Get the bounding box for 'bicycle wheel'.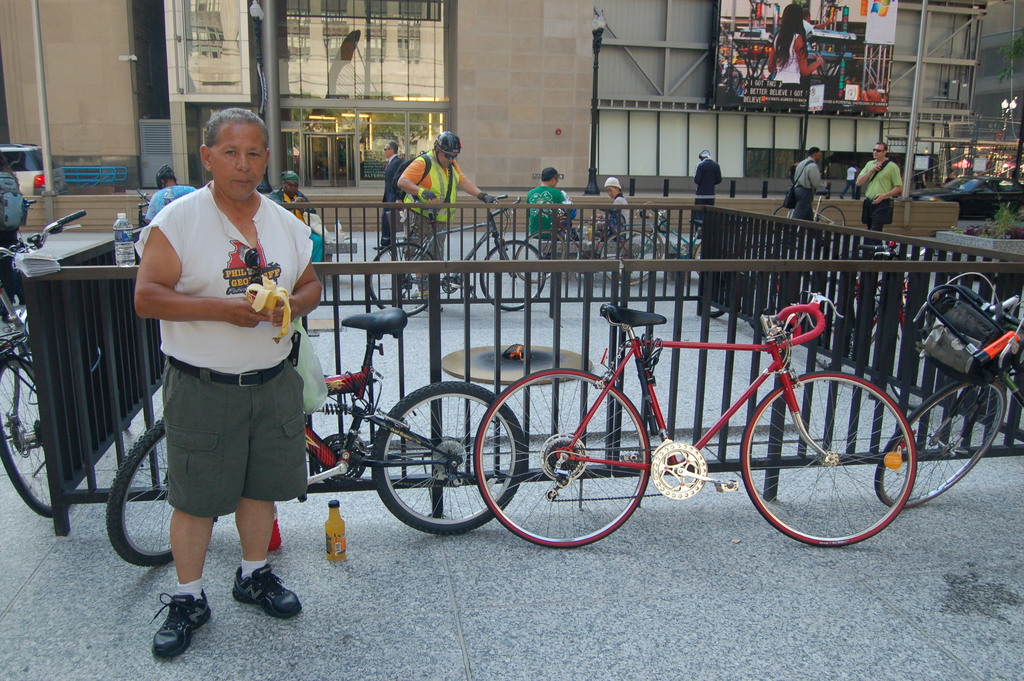
[x1=369, y1=381, x2=523, y2=537].
